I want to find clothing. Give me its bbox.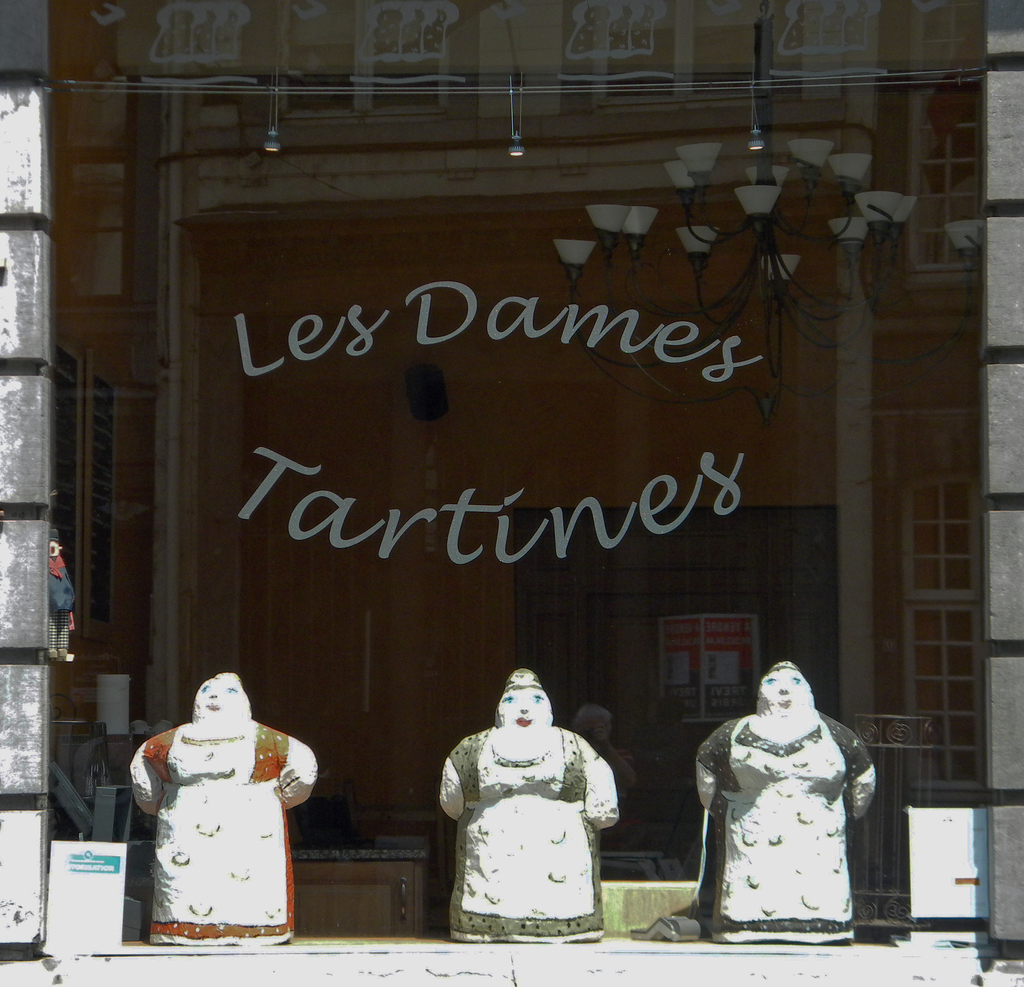
(left=447, top=726, right=602, bottom=947).
